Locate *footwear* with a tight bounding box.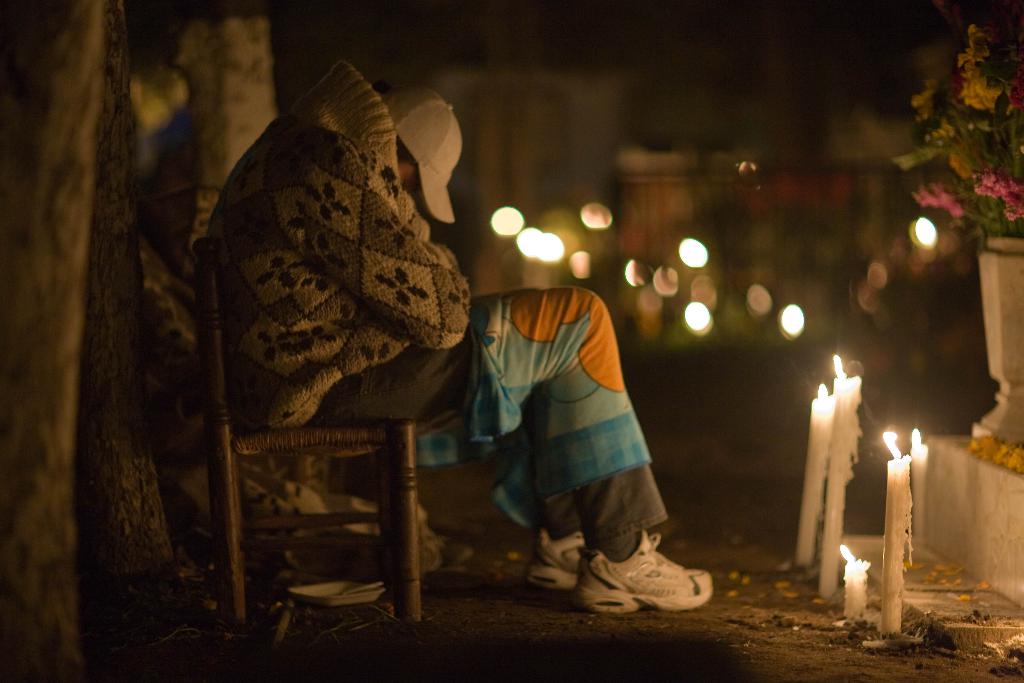
[582,529,718,615].
